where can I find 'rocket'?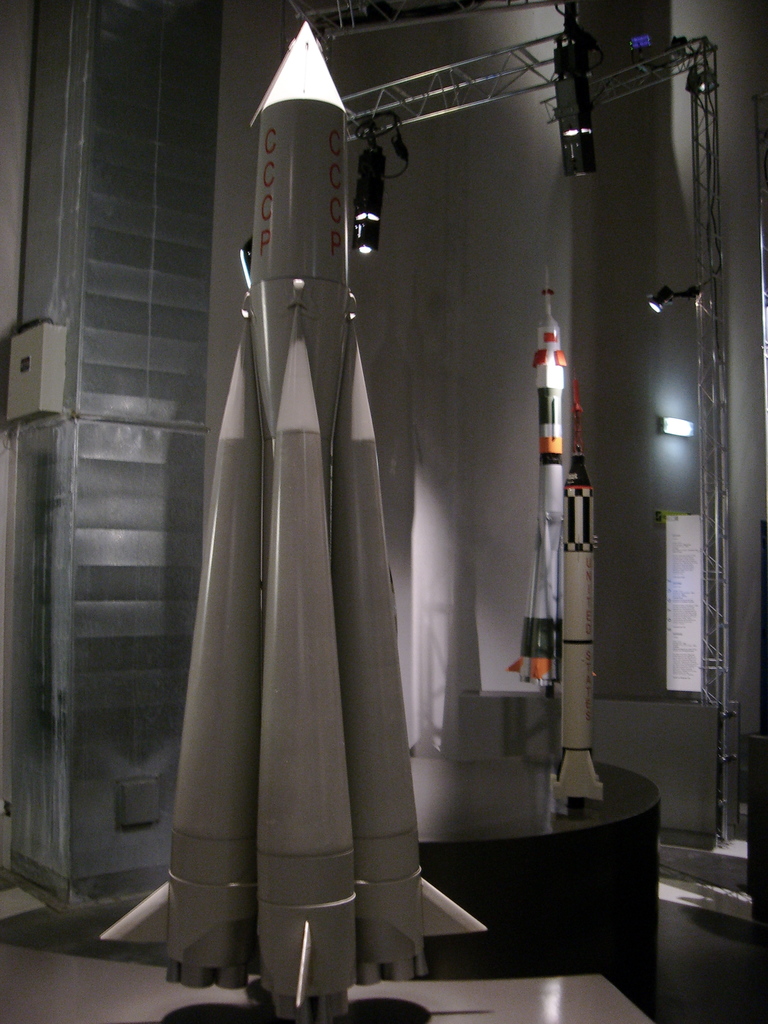
You can find it at bbox=(556, 378, 599, 801).
